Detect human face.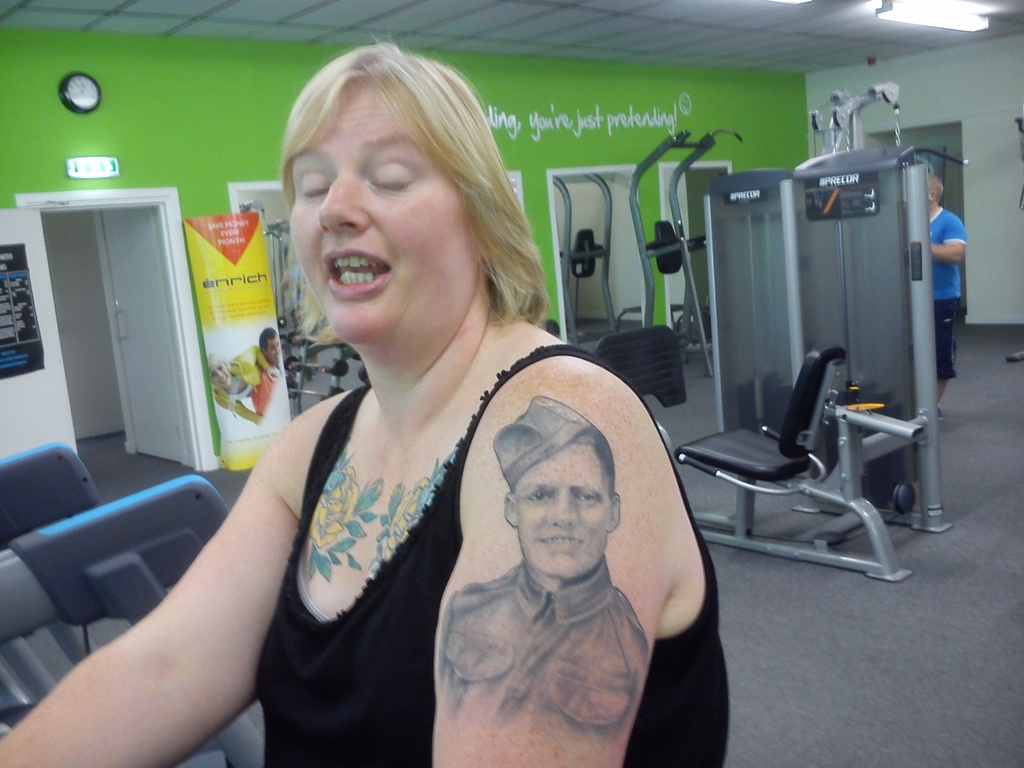
Detected at <bbox>514, 444, 612, 579</bbox>.
